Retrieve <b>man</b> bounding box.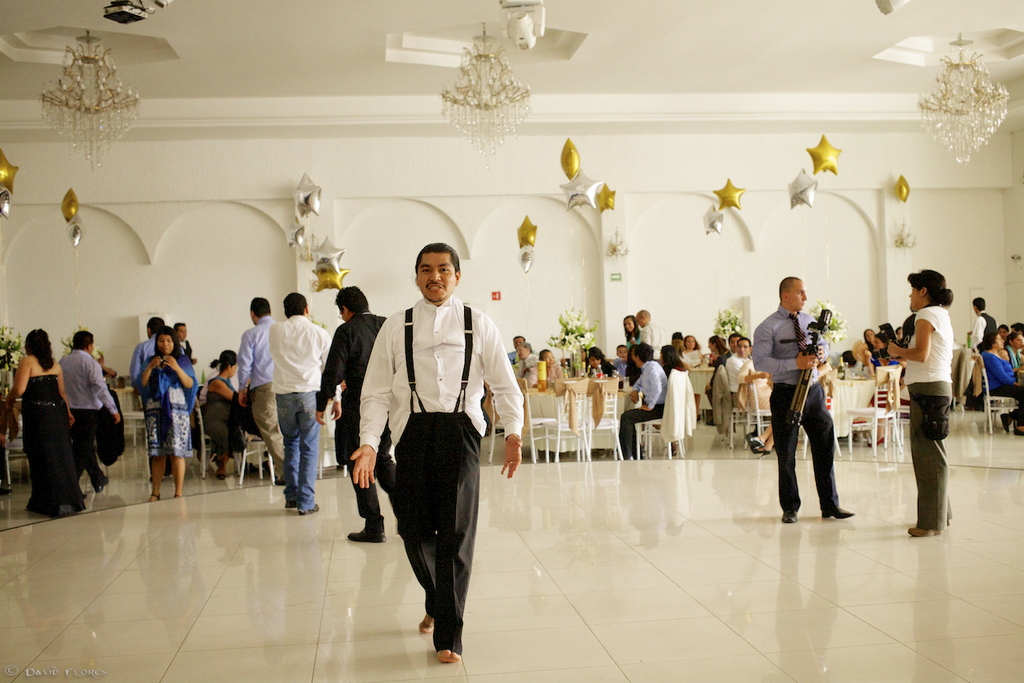
Bounding box: {"left": 62, "top": 329, "right": 120, "bottom": 493}.
